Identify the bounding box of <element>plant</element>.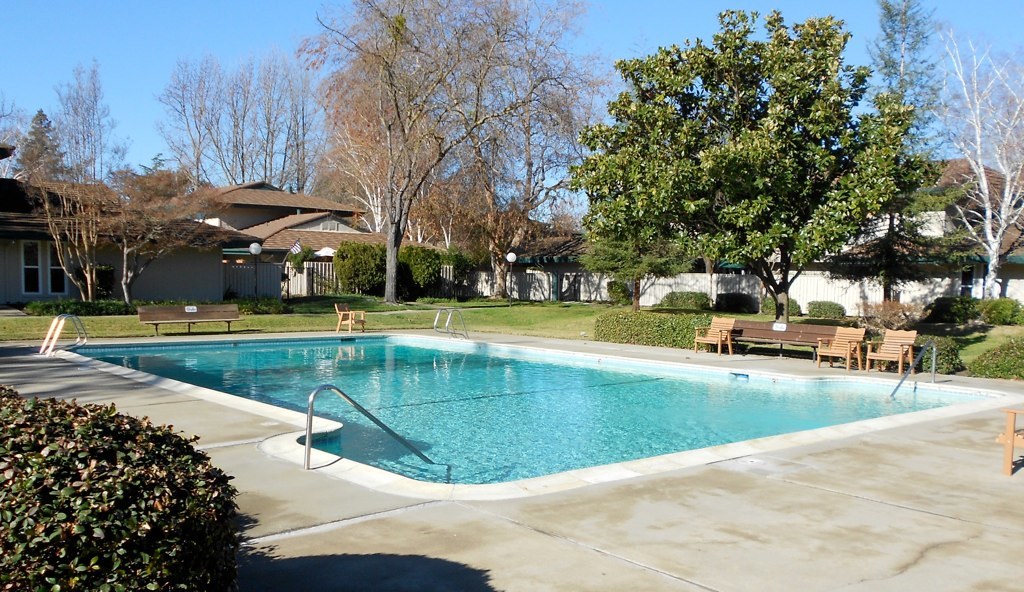
bbox=(759, 295, 802, 317).
